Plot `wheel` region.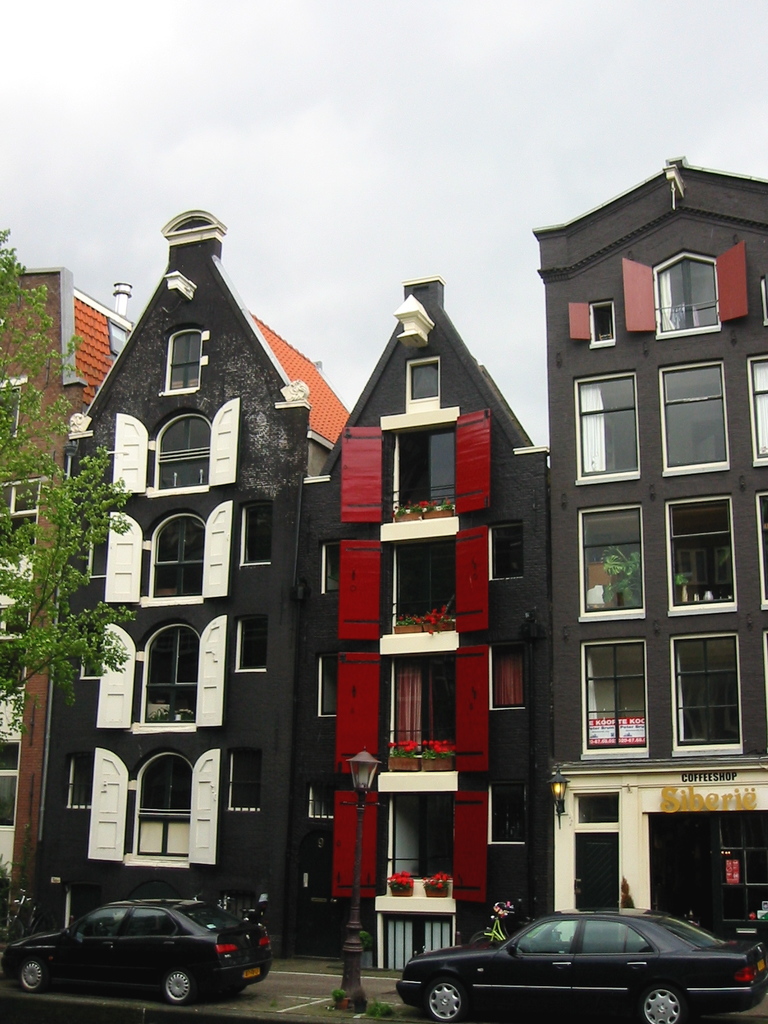
Plotted at <box>634,988,690,1023</box>.
